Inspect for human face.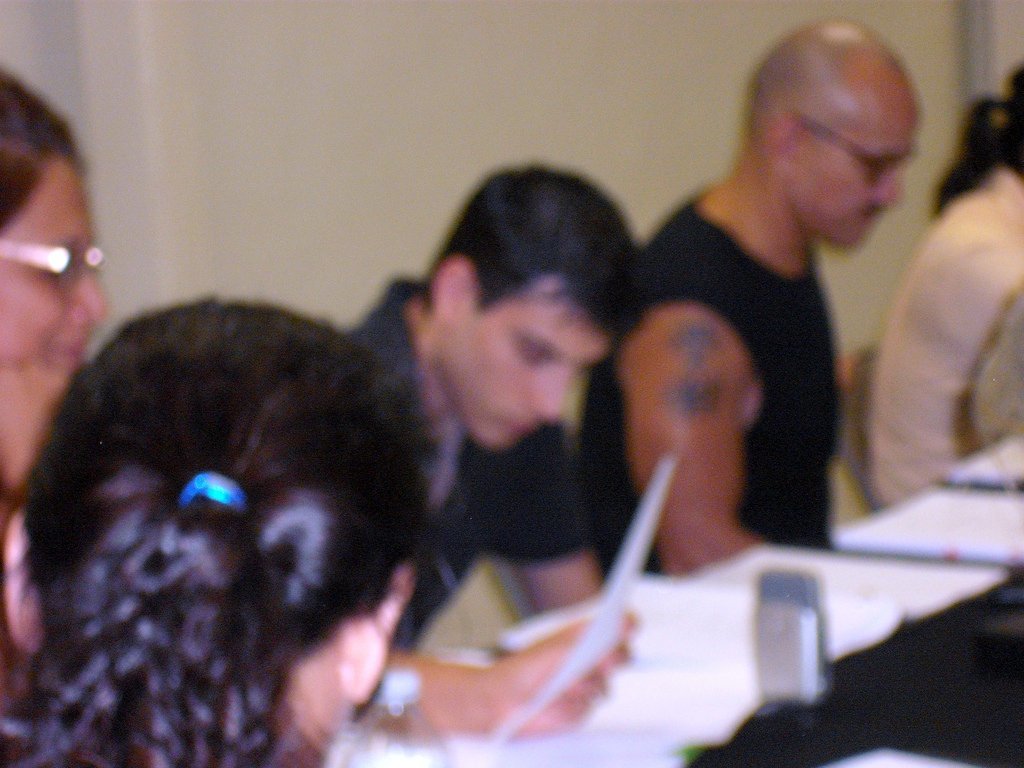
Inspection: 440/268/610/453.
